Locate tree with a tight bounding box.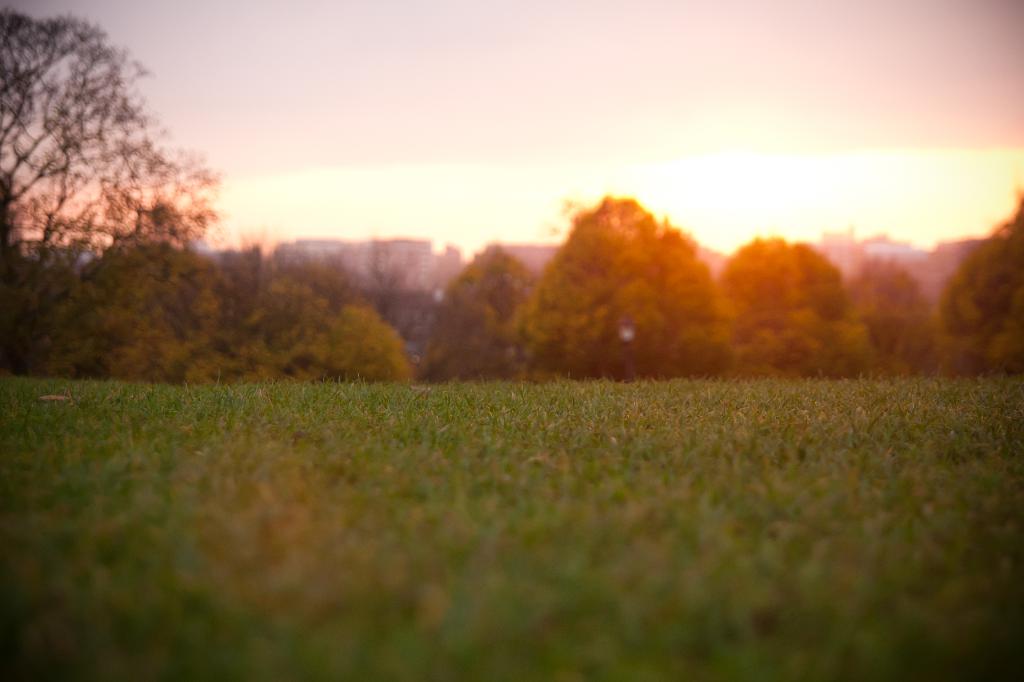
locate(428, 267, 547, 390).
